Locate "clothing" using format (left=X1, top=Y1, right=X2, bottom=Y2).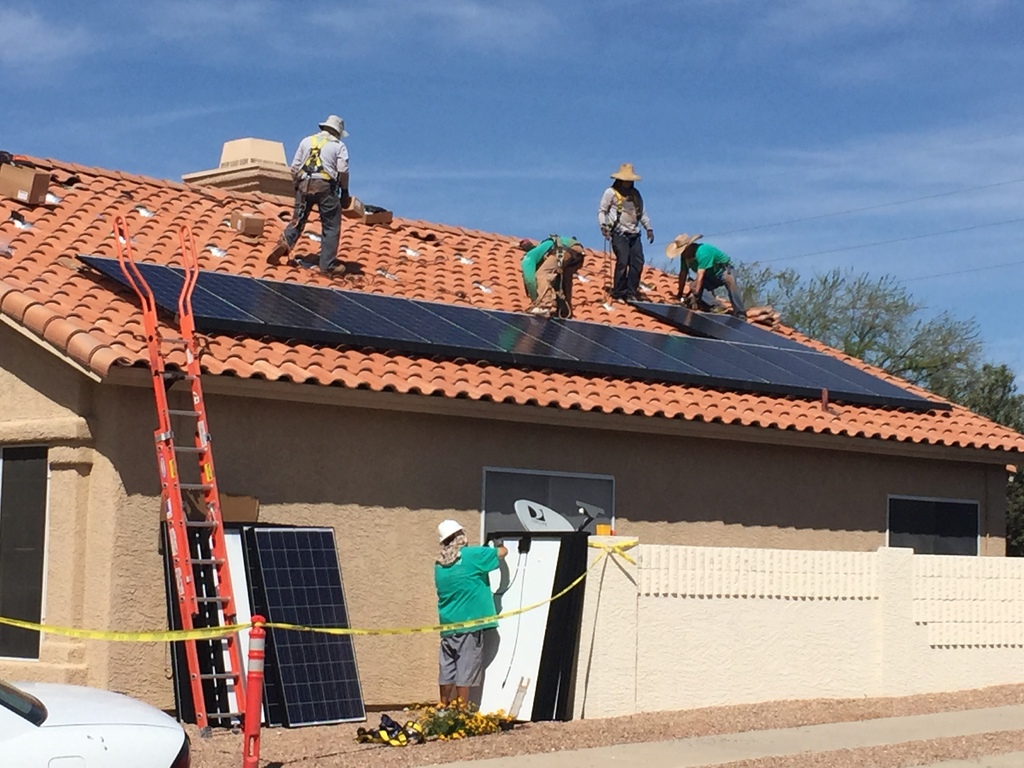
(left=526, top=230, right=591, bottom=321).
